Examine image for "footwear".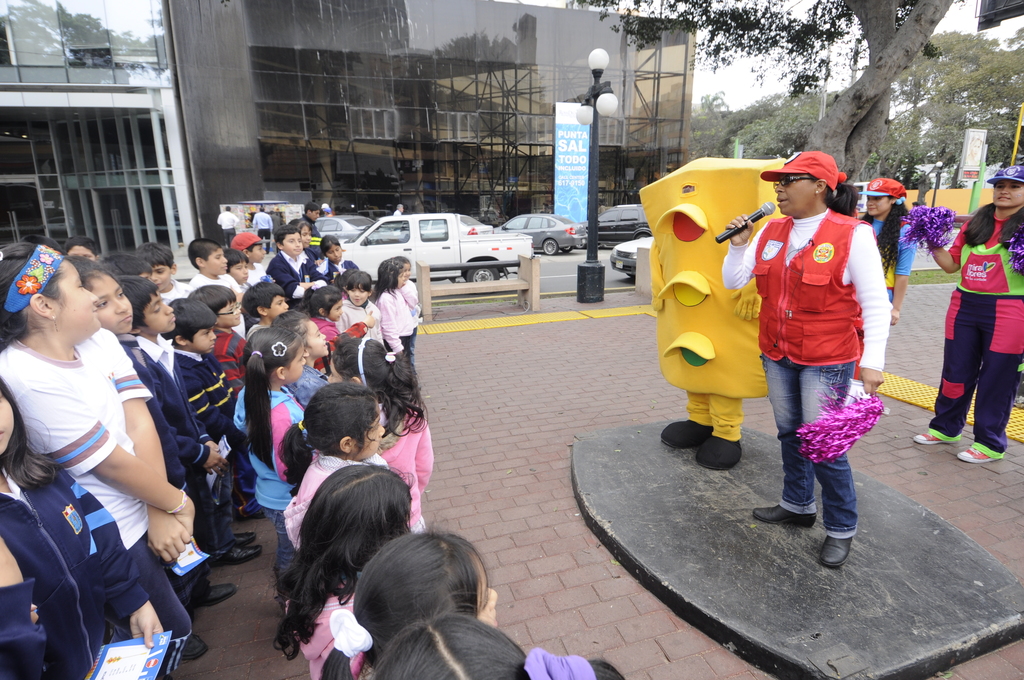
Examination result: [x1=179, y1=636, x2=207, y2=659].
